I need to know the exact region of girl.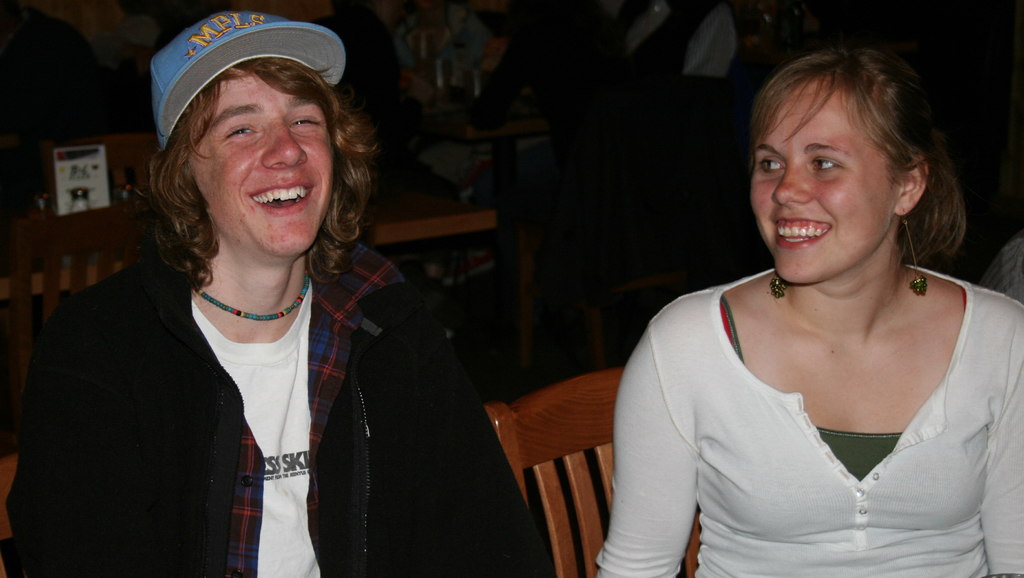
Region: <bbox>596, 51, 1023, 577</bbox>.
